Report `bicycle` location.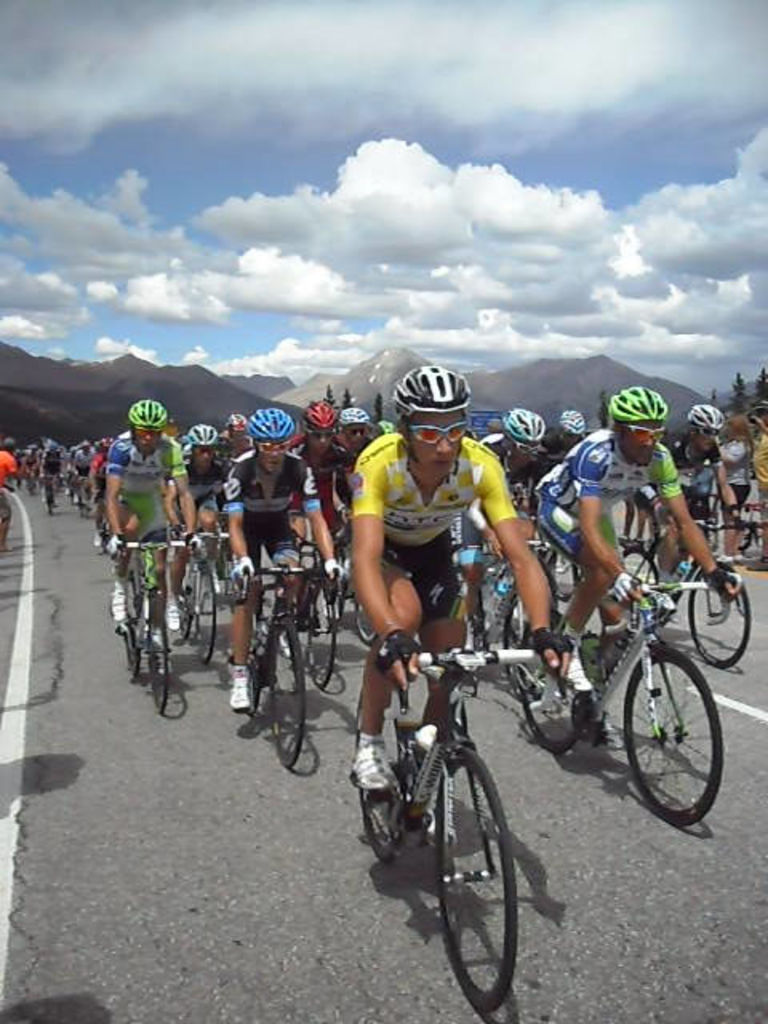
Report: 514/579/749/835.
